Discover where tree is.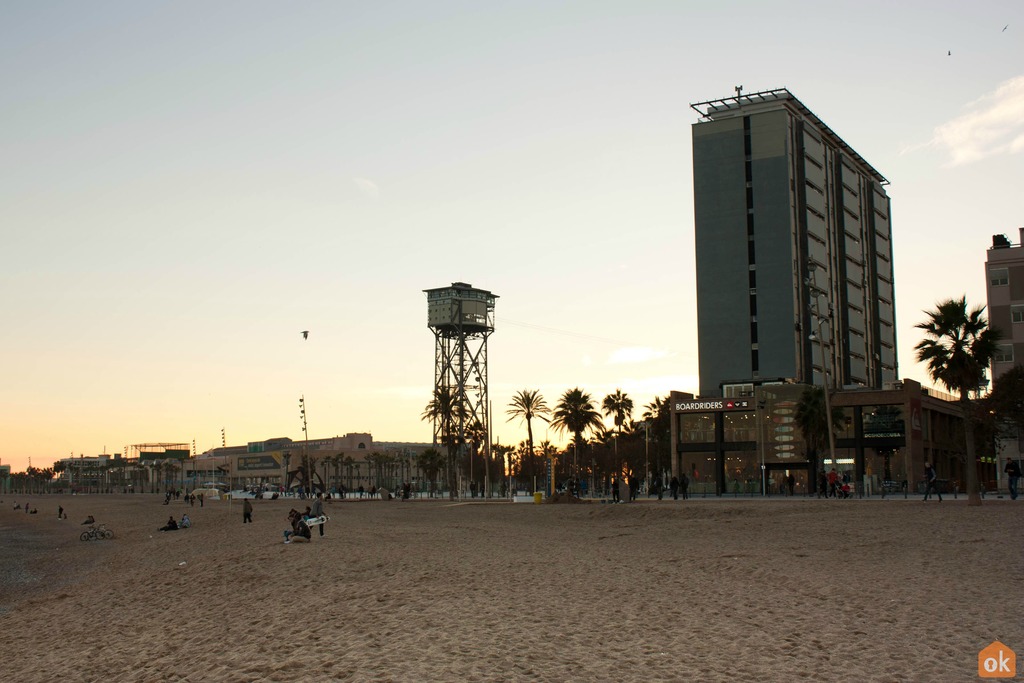
Discovered at x1=518, y1=438, x2=558, y2=491.
